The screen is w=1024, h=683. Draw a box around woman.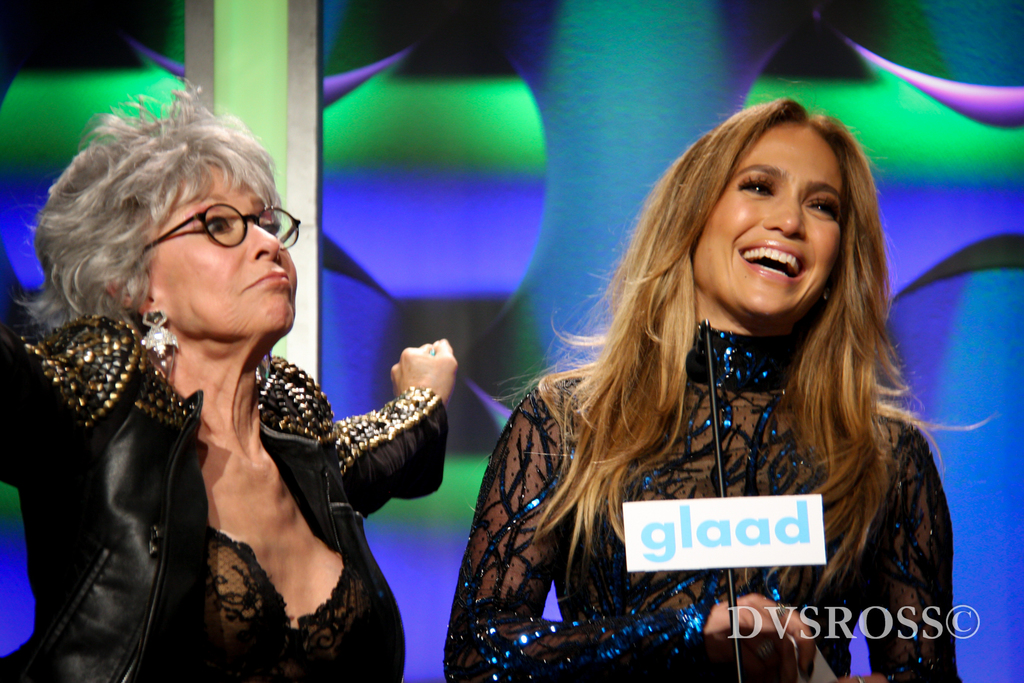
<box>20,86,443,660</box>.
